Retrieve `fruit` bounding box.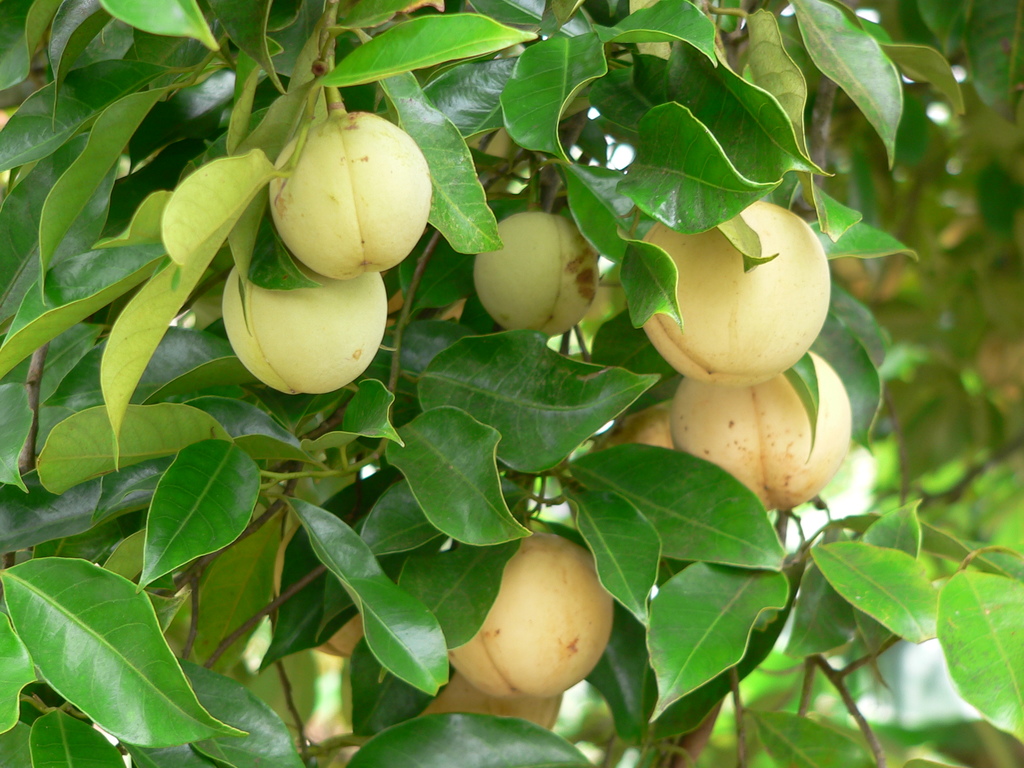
Bounding box: x1=472, y1=209, x2=600, y2=337.
